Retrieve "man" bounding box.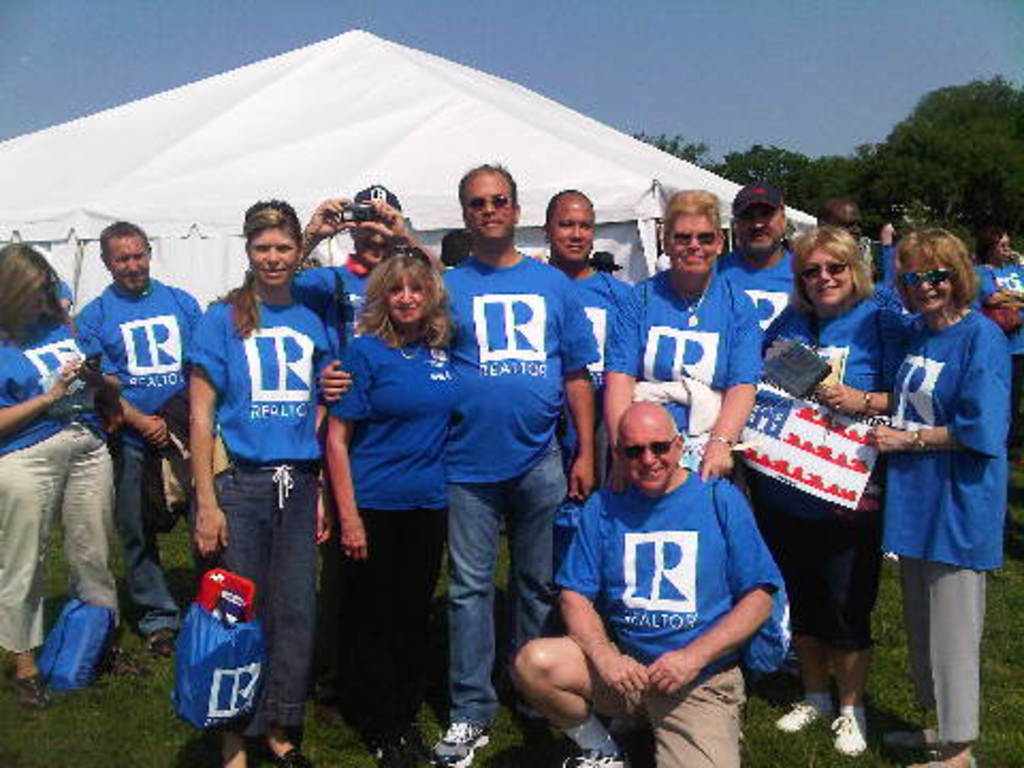
Bounding box: {"x1": 316, "y1": 151, "x2": 606, "y2": 766}.
